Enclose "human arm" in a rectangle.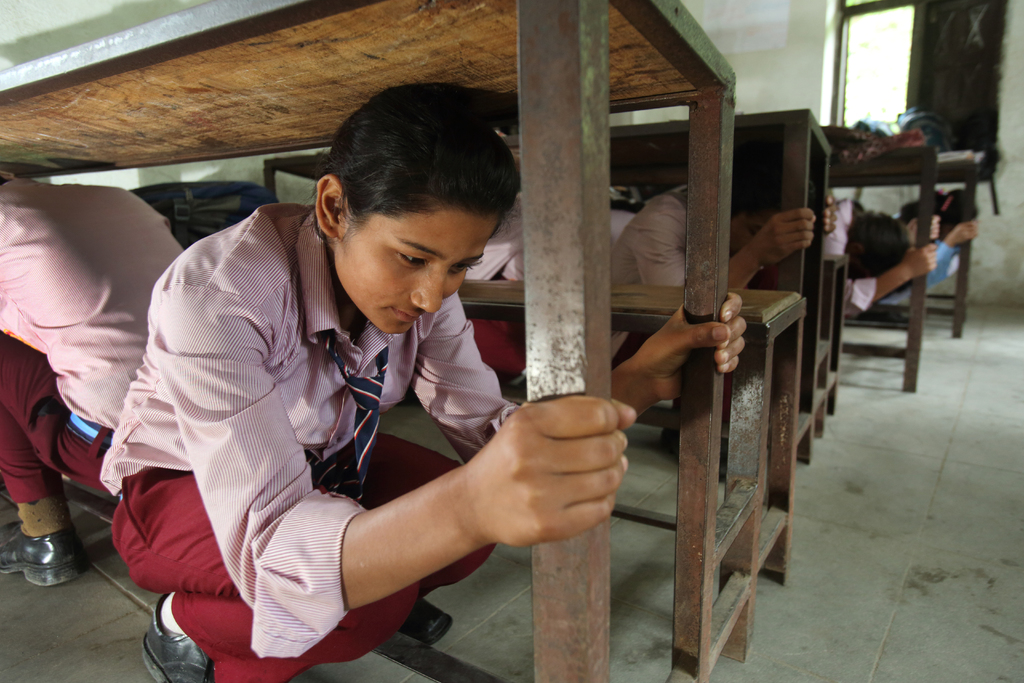
BBox(820, 188, 840, 244).
